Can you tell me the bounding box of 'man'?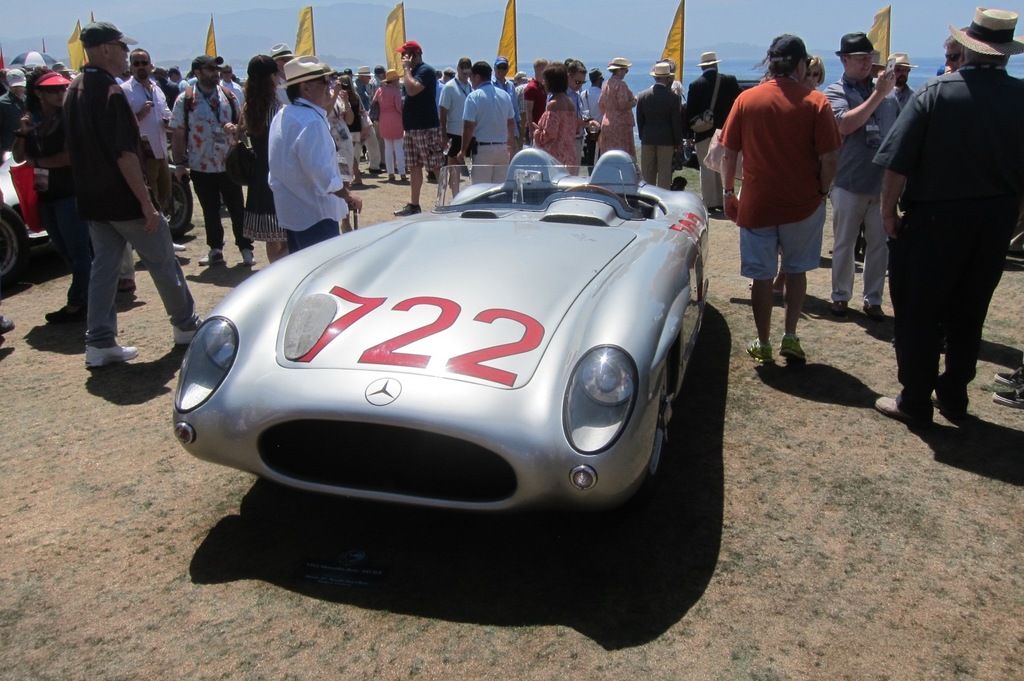
select_region(637, 63, 684, 193).
